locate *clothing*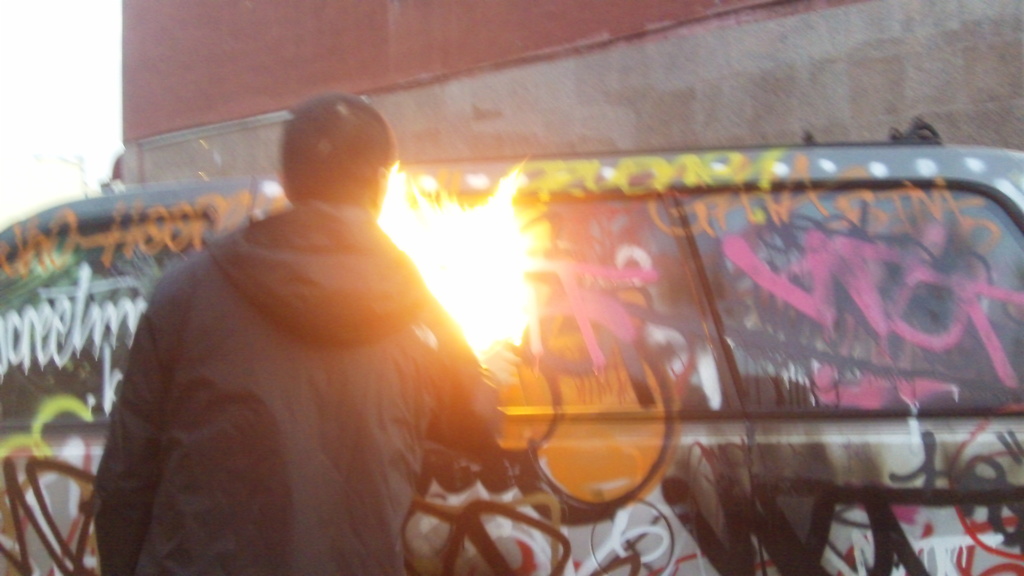
bbox=[100, 183, 535, 550]
